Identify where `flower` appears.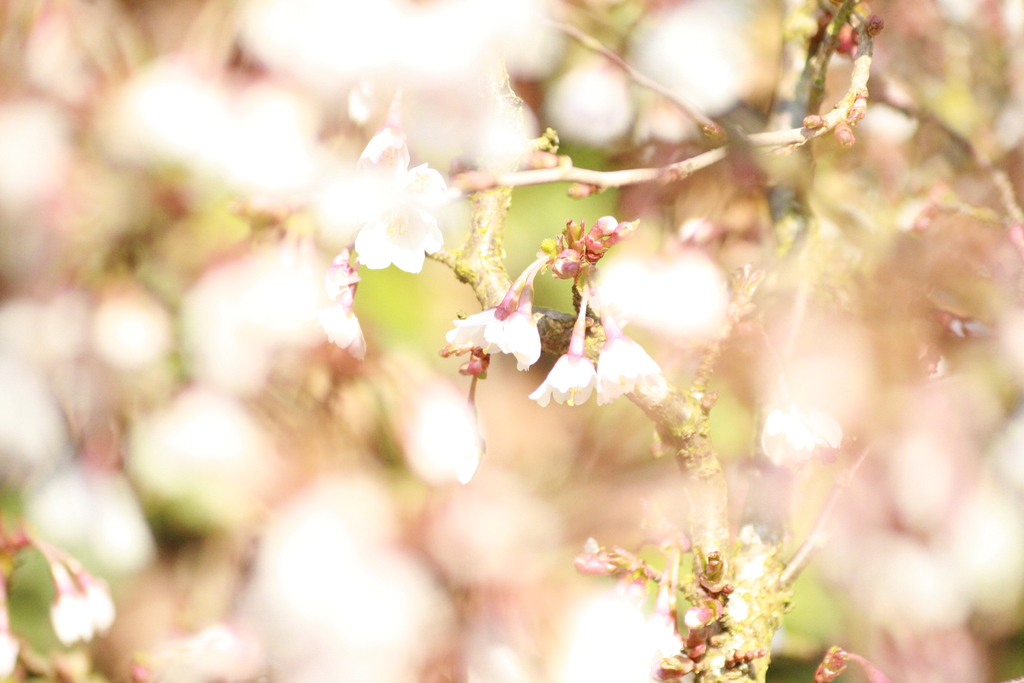
Appears at 144, 621, 255, 682.
